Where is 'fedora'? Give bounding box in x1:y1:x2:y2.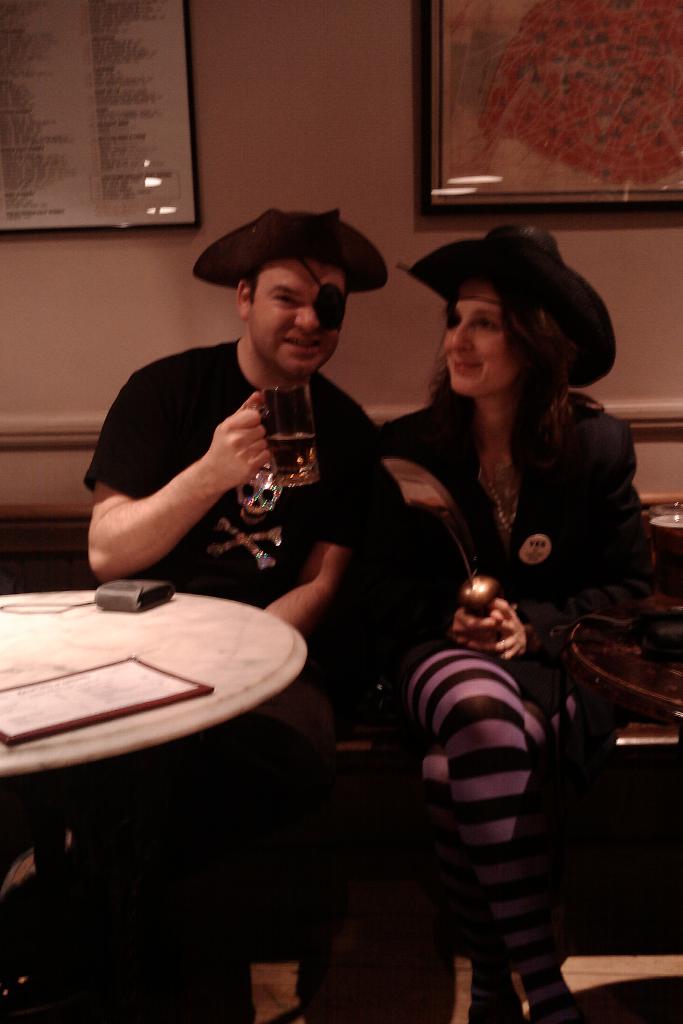
399:219:618:392.
